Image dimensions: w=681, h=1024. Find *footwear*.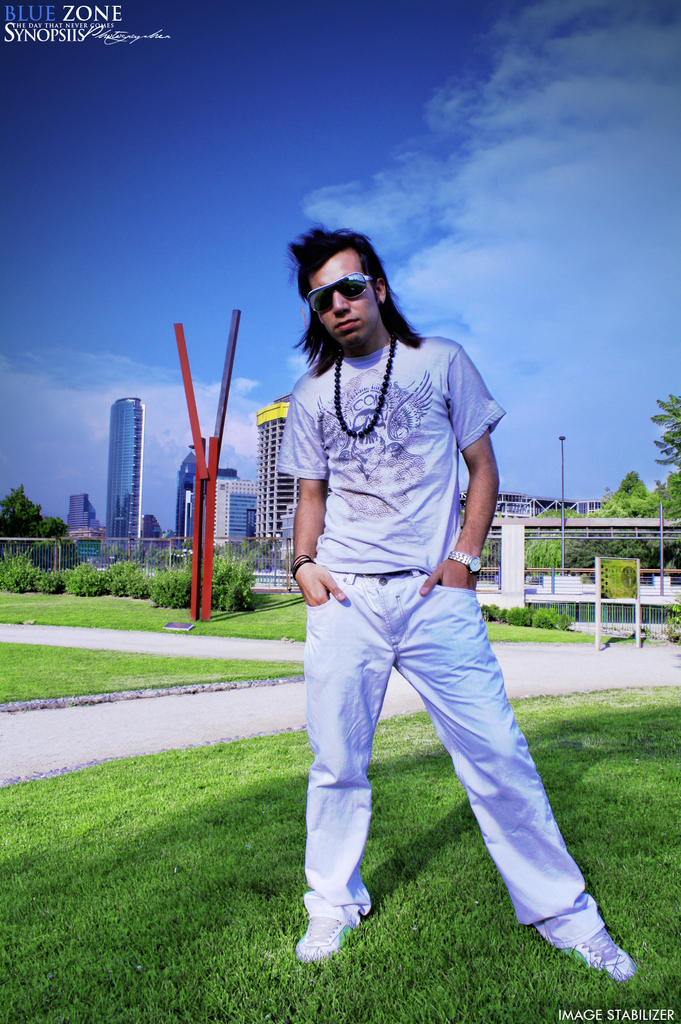
<bbox>295, 916, 351, 963</bbox>.
